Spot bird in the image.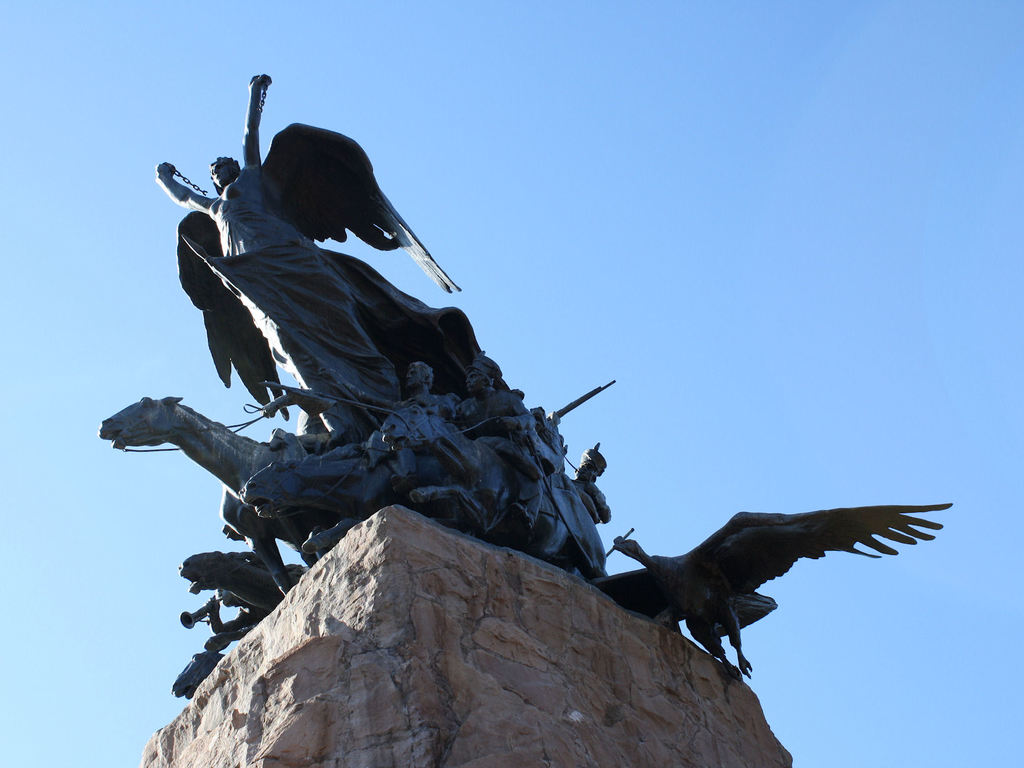
bird found at [left=231, top=109, right=463, bottom=280].
